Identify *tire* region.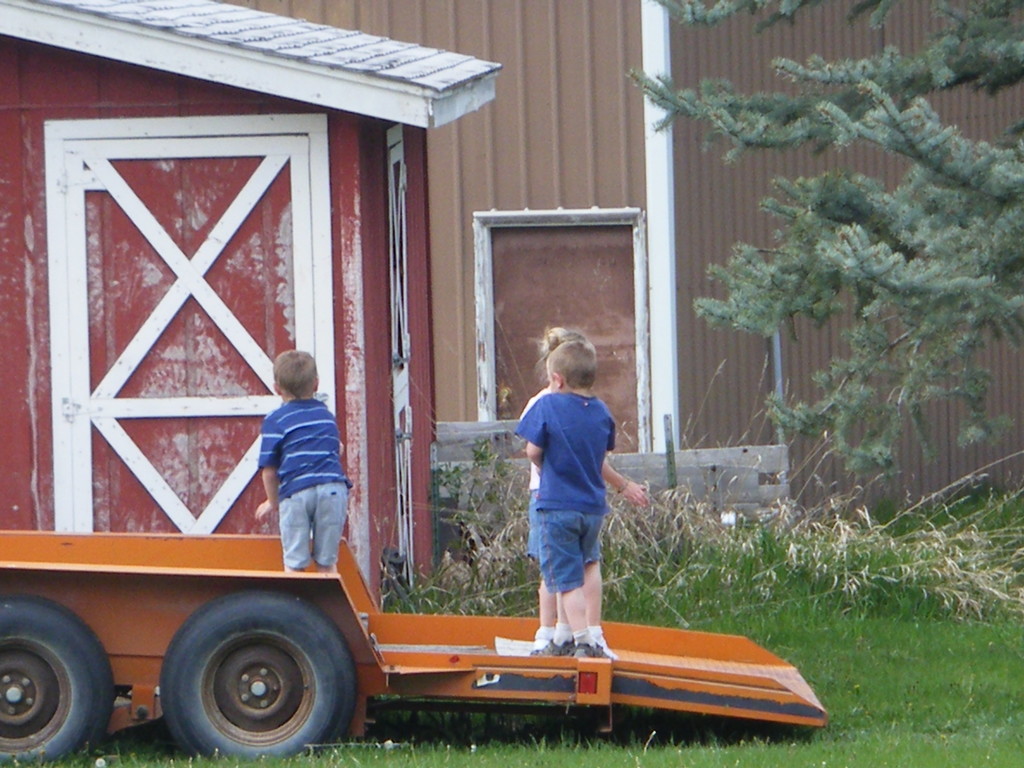
Region: [x1=0, y1=594, x2=117, y2=758].
